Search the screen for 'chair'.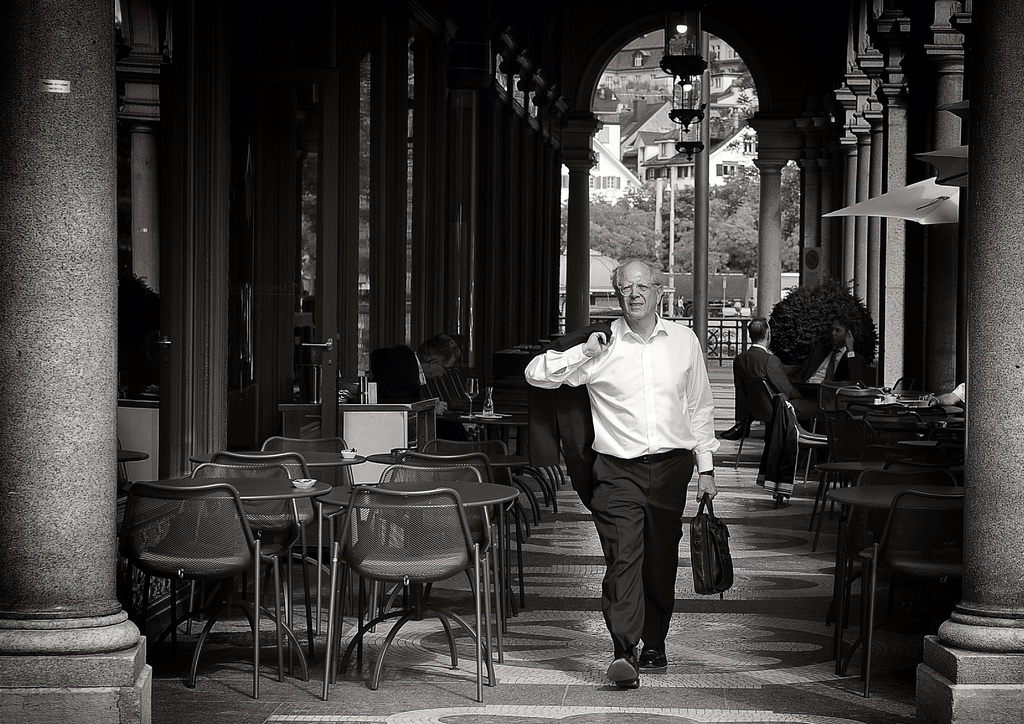
Found at 184,451,334,659.
